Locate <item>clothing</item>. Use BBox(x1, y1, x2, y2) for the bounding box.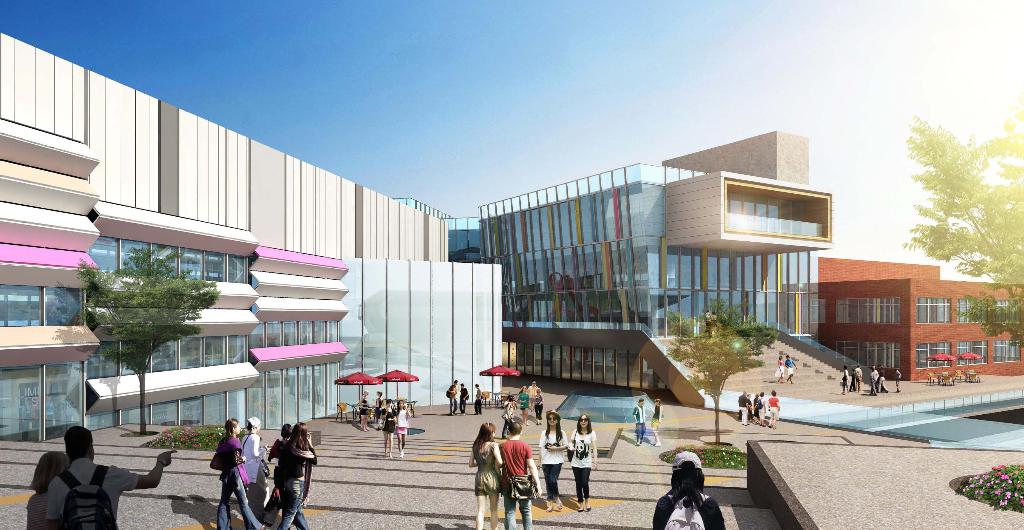
BBox(786, 360, 793, 378).
